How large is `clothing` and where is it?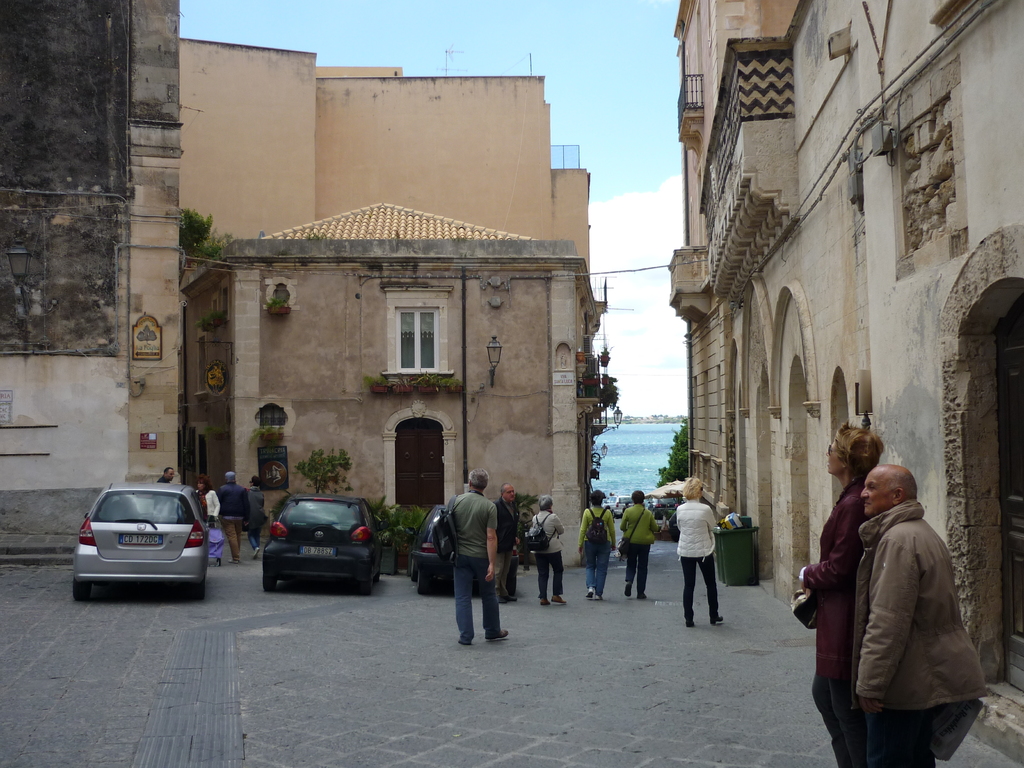
Bounding box: (left=675, top=495, right=723, bottom=629).
